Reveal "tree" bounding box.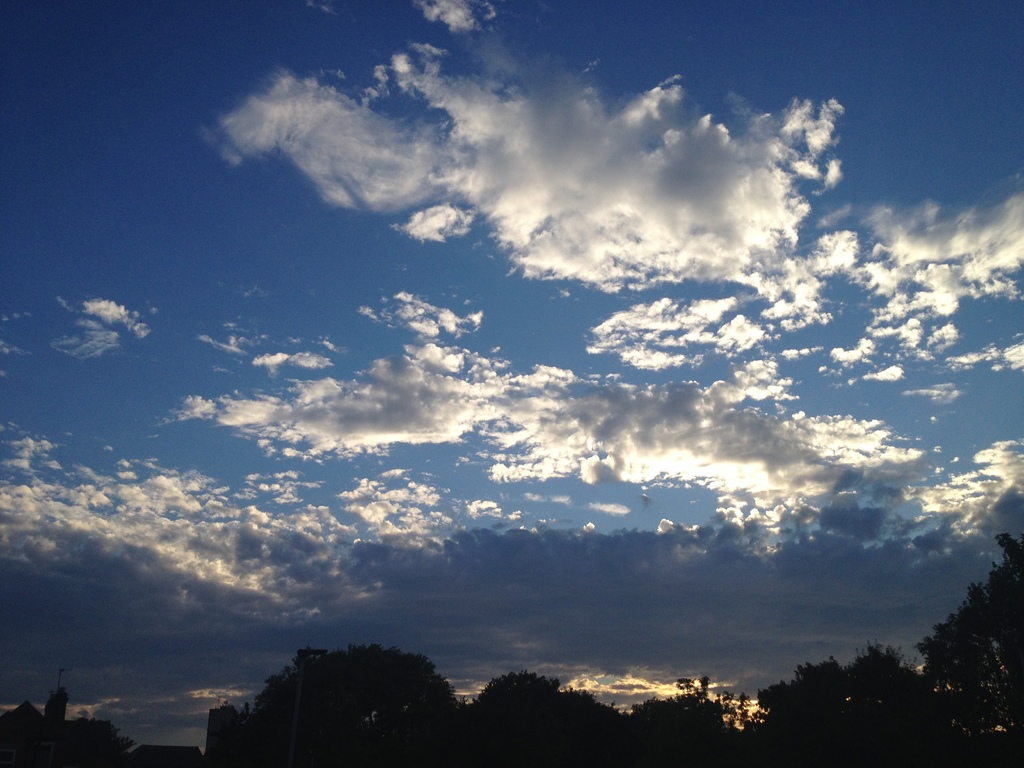
Revealed: box=[743, 532, 1022, 767].
